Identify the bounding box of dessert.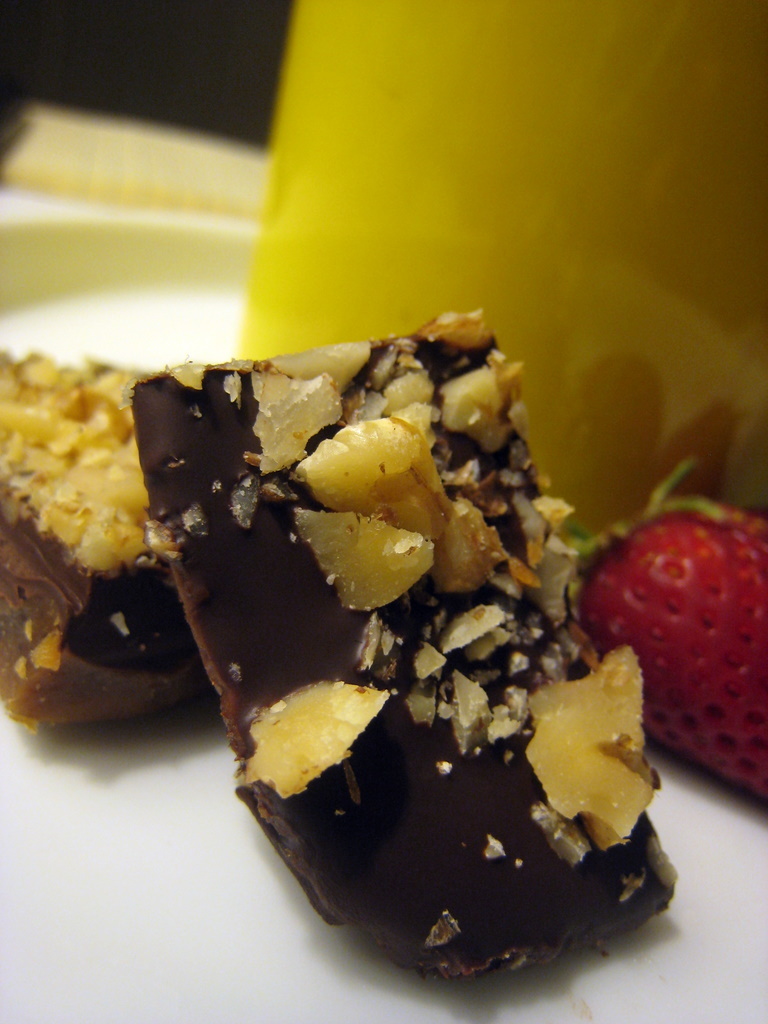
crop(49, 313, 710, 974).
